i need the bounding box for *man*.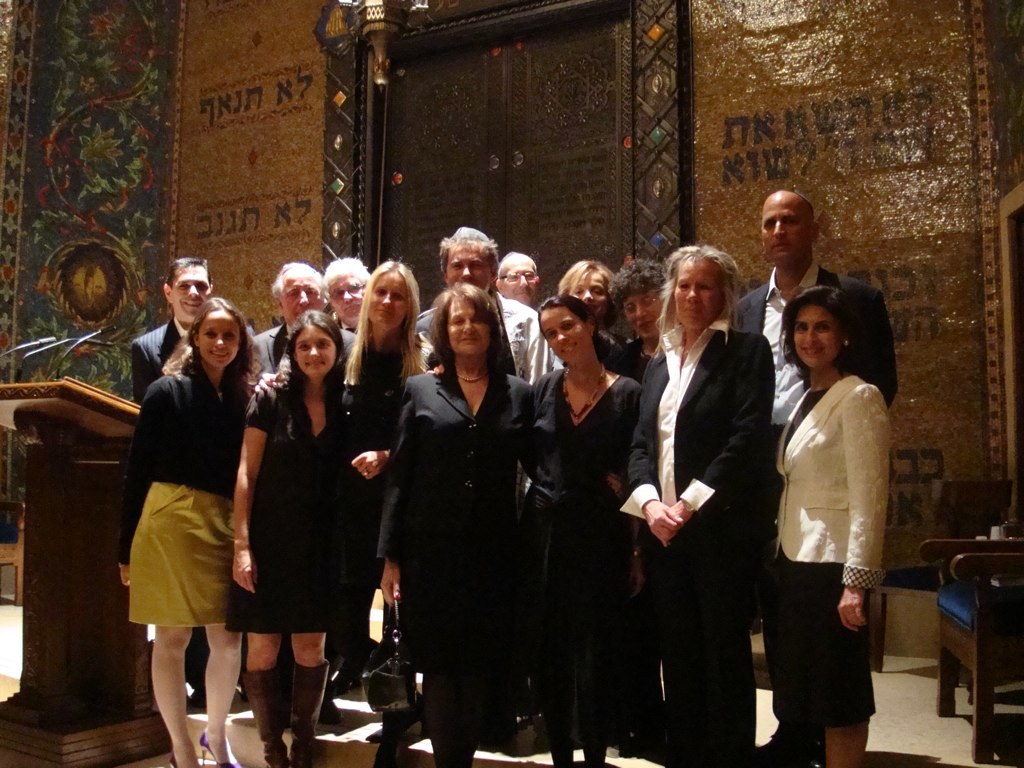
Here it is: region(439, 226, 552, 379).
